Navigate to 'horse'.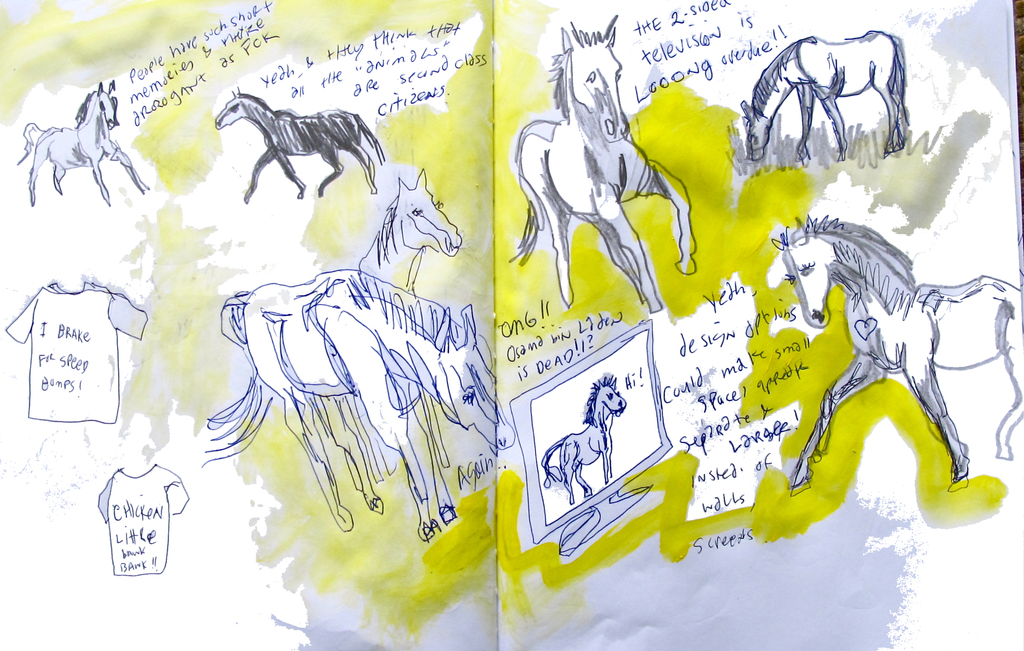
Navigation target: left=196, top=267, right=514, bottom=538.
